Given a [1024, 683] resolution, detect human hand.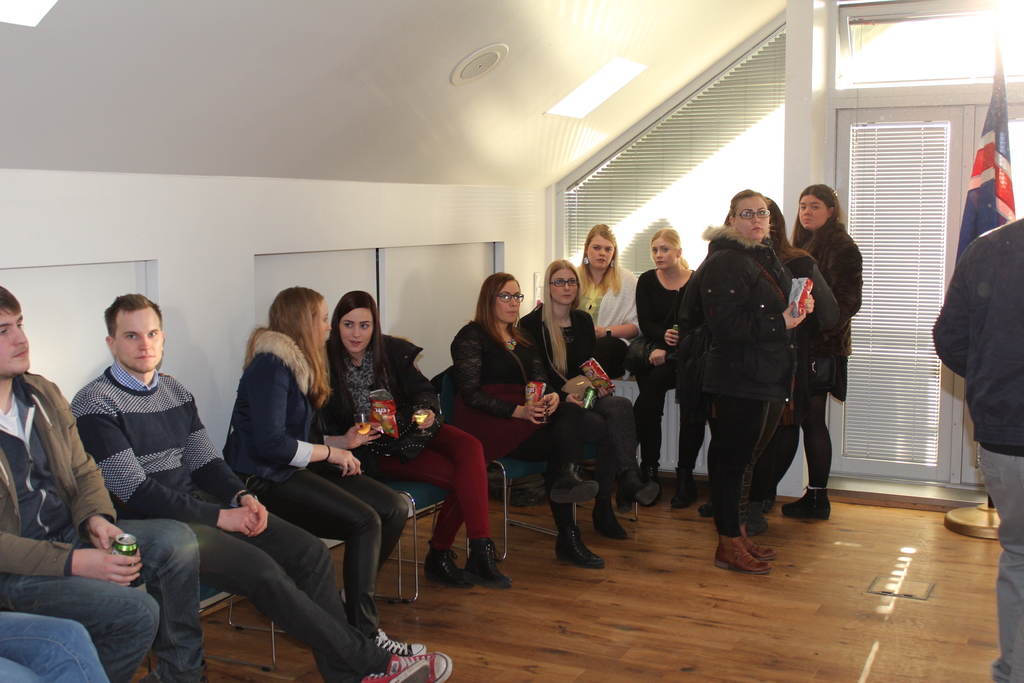
BBox(78, 547, 143, 587).
